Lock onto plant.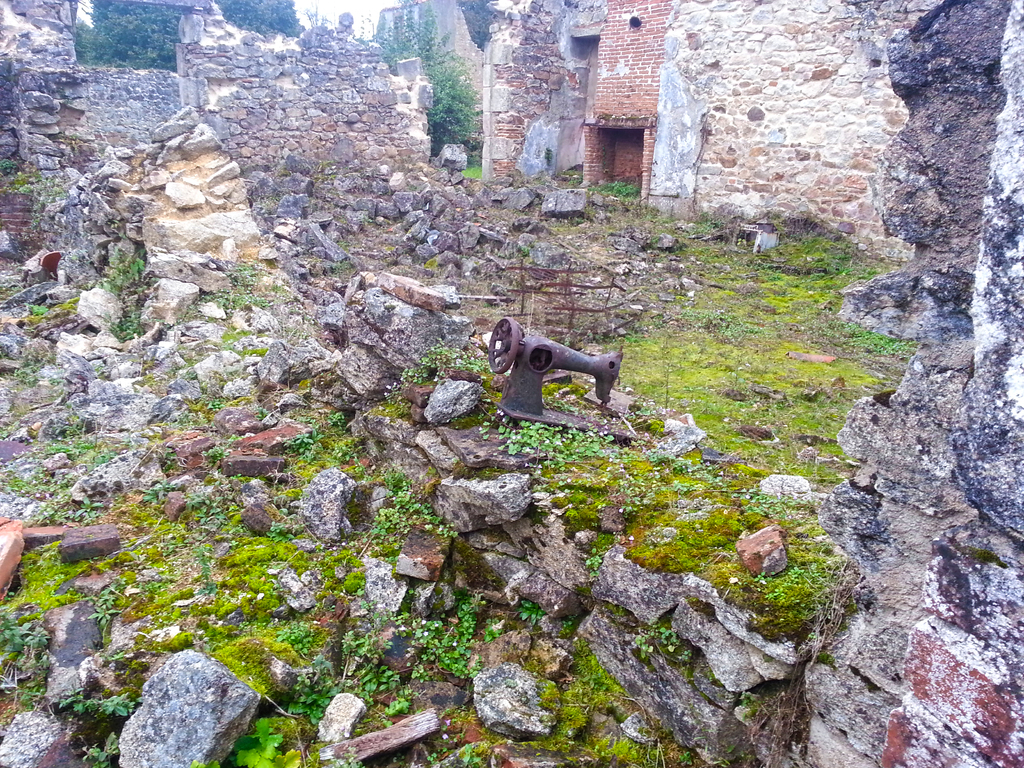
Locked: box=[89, 245, 155, 343].
